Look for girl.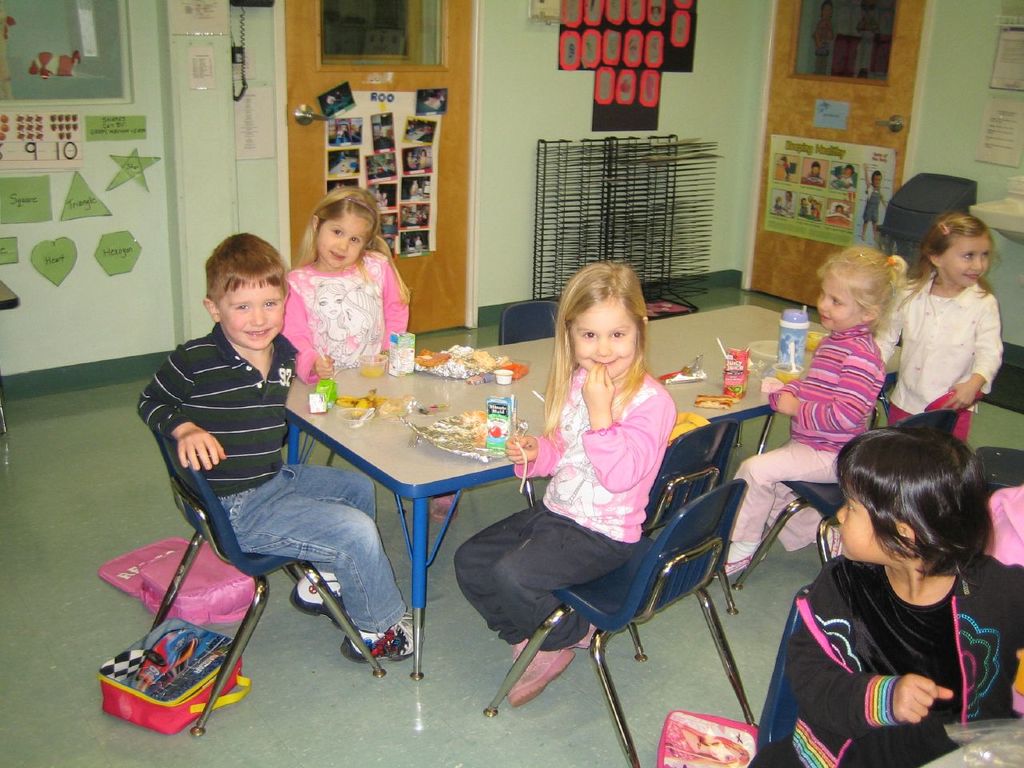
Found: box(742, 424, 1022, 767).
